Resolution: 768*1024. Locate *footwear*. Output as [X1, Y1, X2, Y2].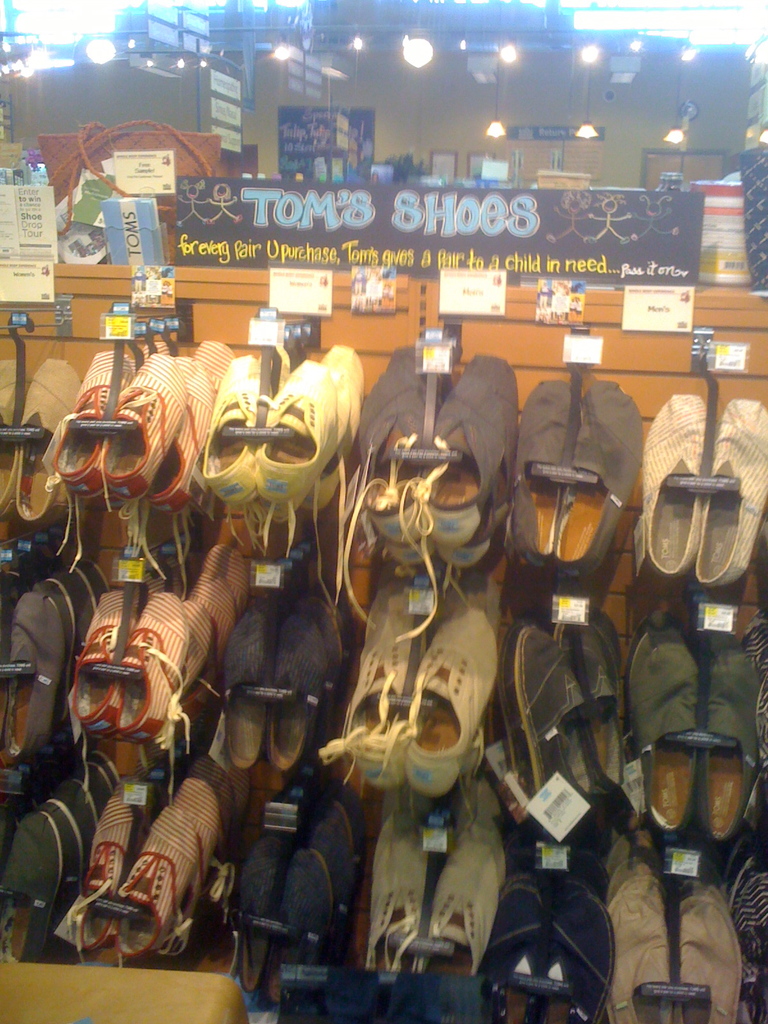
[342, 340, 445, 627].
